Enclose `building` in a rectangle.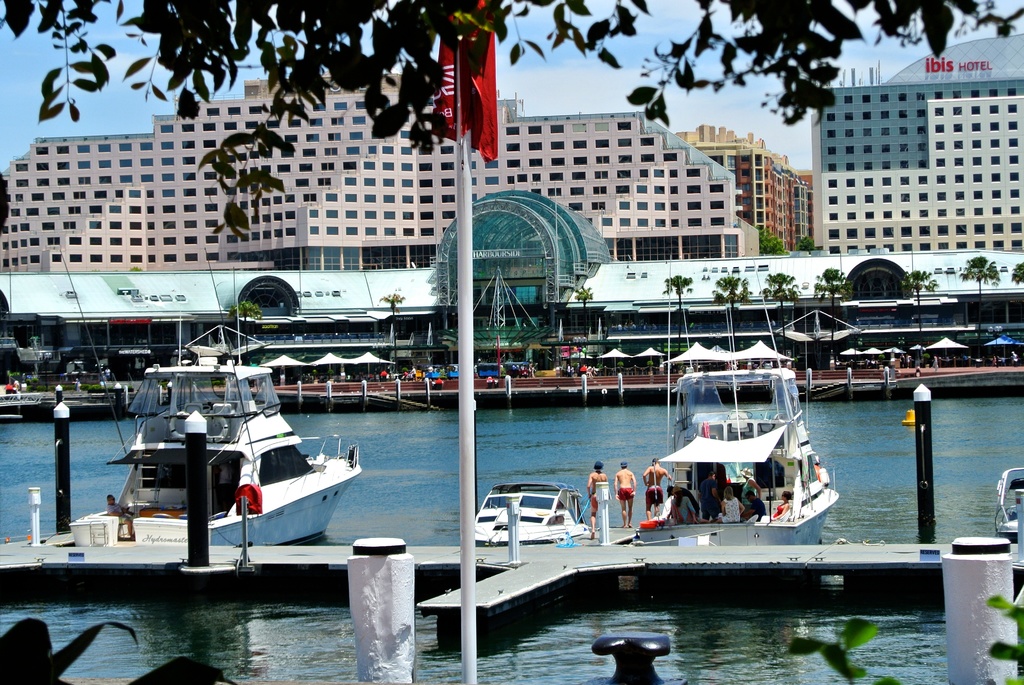
rect(0, 69, 760, 274).
